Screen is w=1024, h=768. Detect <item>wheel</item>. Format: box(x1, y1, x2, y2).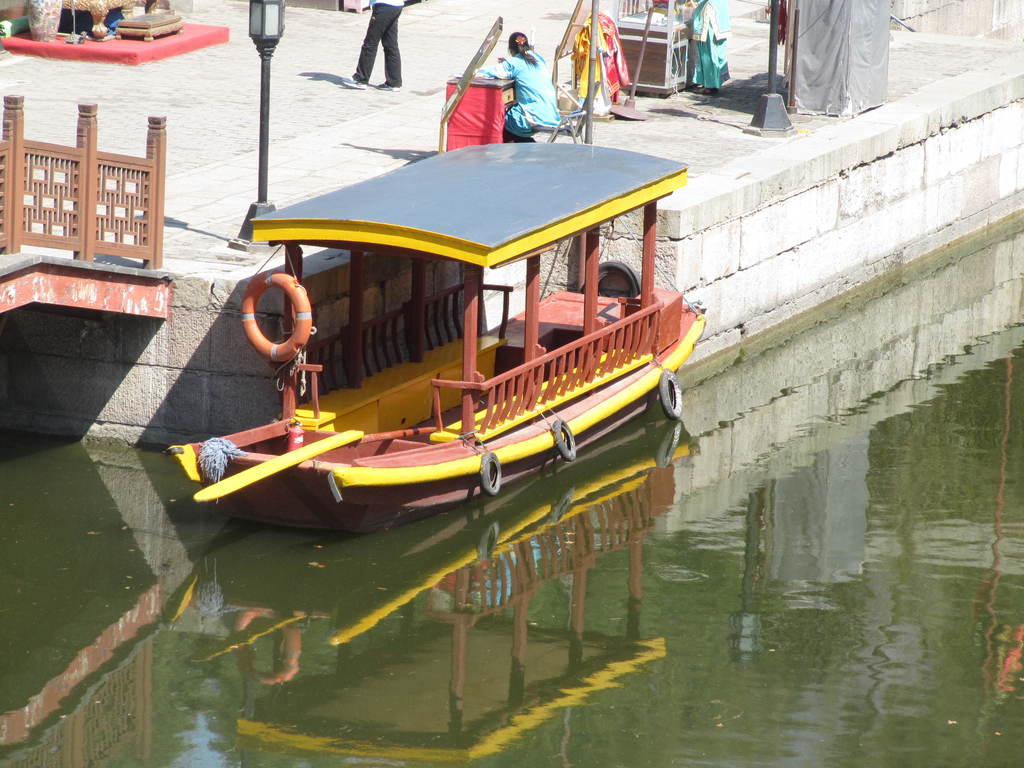
box(480, 452, 501, 496).
